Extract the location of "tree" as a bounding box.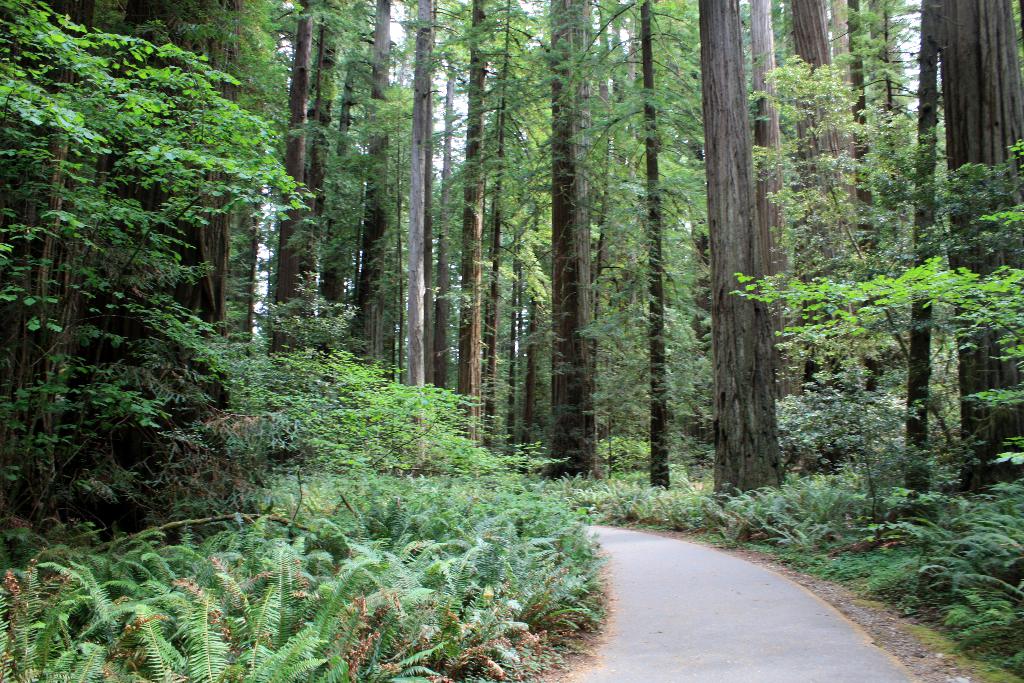
(356, 0, 408, 437).
